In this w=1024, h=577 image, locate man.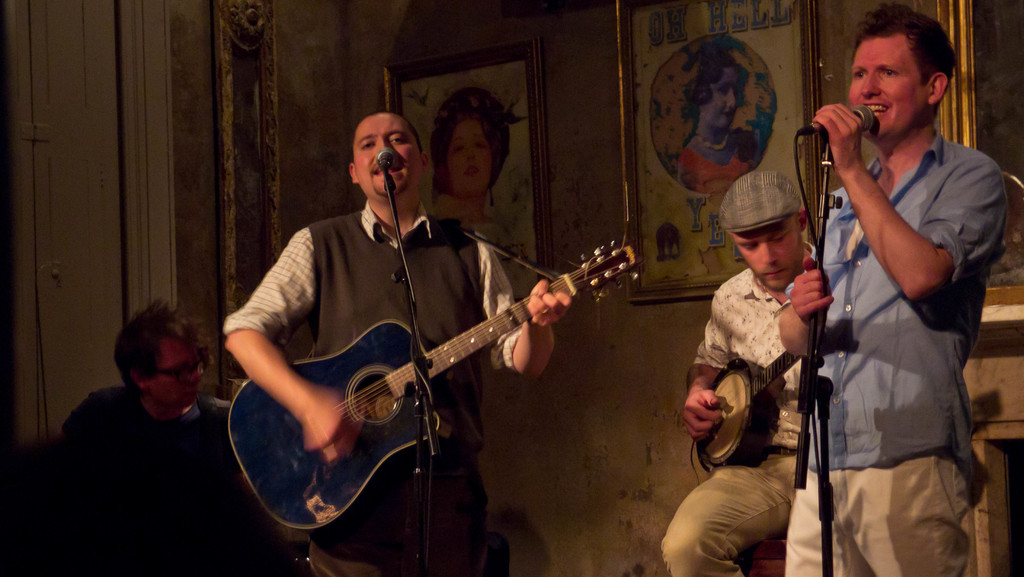
Bounding box: {"x1": 215, "y1": 113, "x2": 570, "y2": 576}.
